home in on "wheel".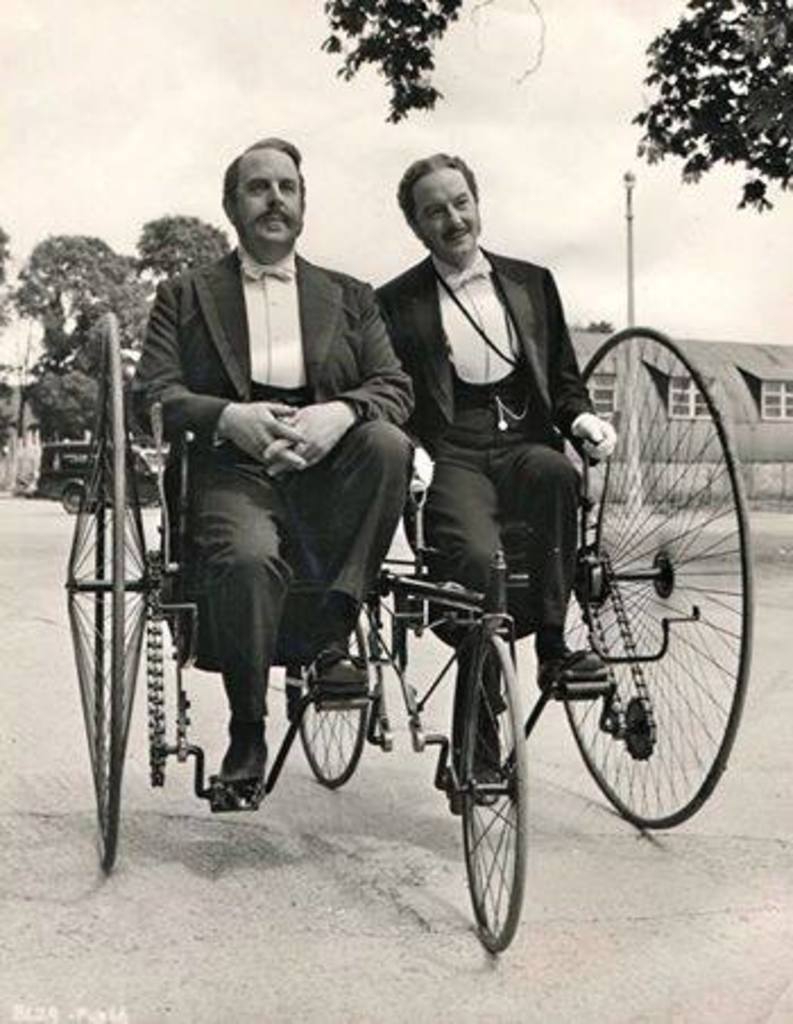
Homed in at 59,487,84,517.
